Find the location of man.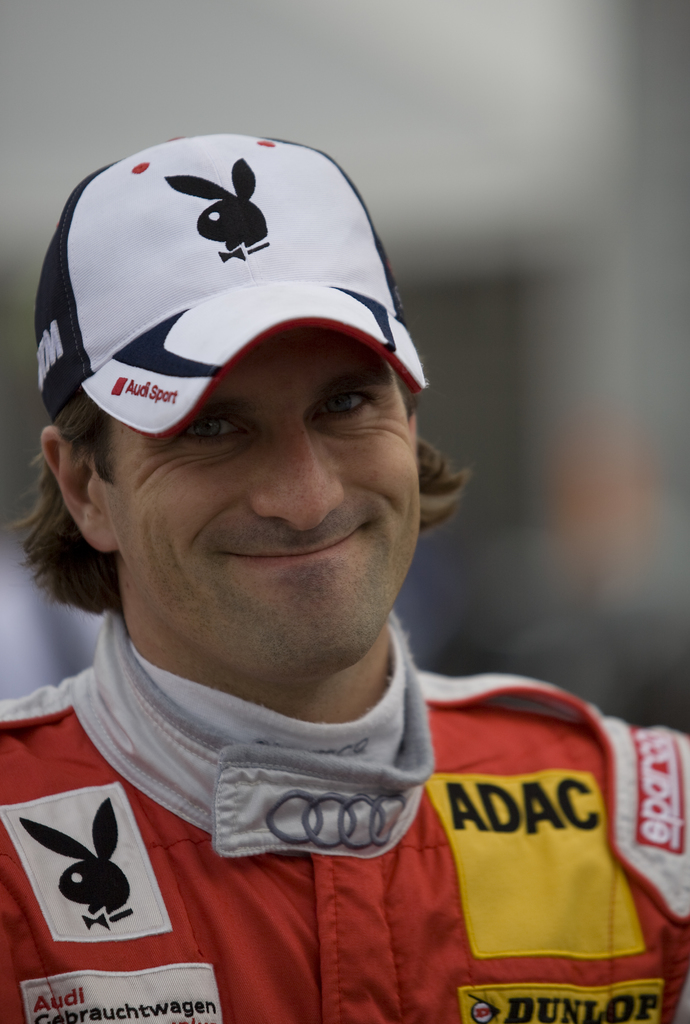
Location: l=0, t=132, r=689, b=1023.
